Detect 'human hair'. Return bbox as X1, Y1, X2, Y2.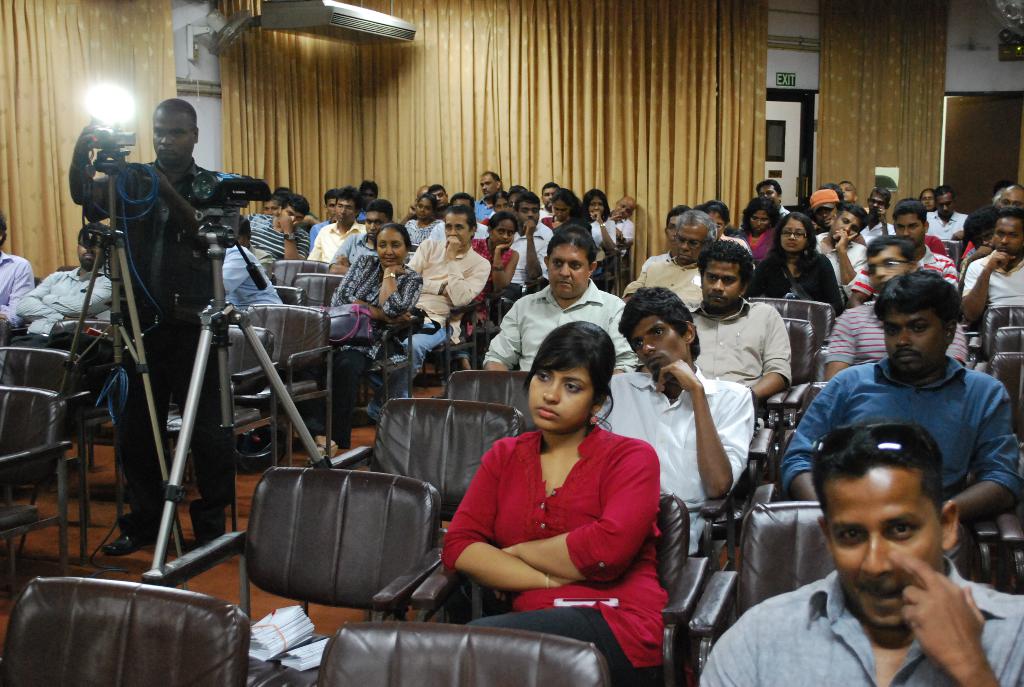
274, 187, 291, 196.
